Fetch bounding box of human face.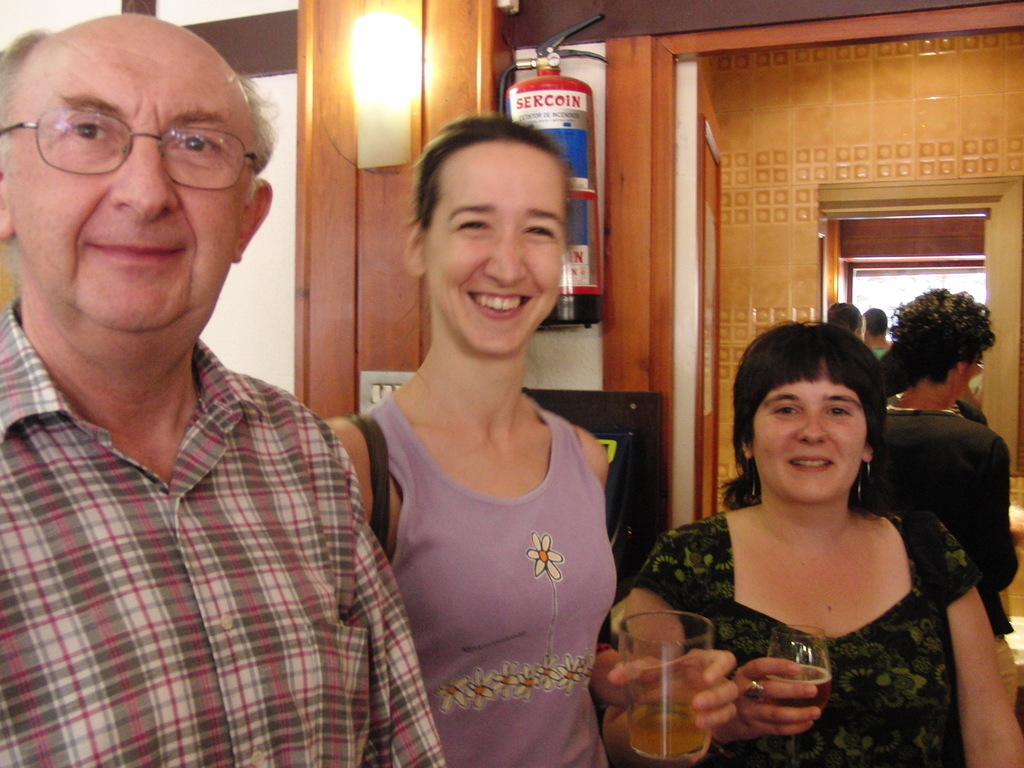
Bbox: box=[751, 364, 867, 495].
